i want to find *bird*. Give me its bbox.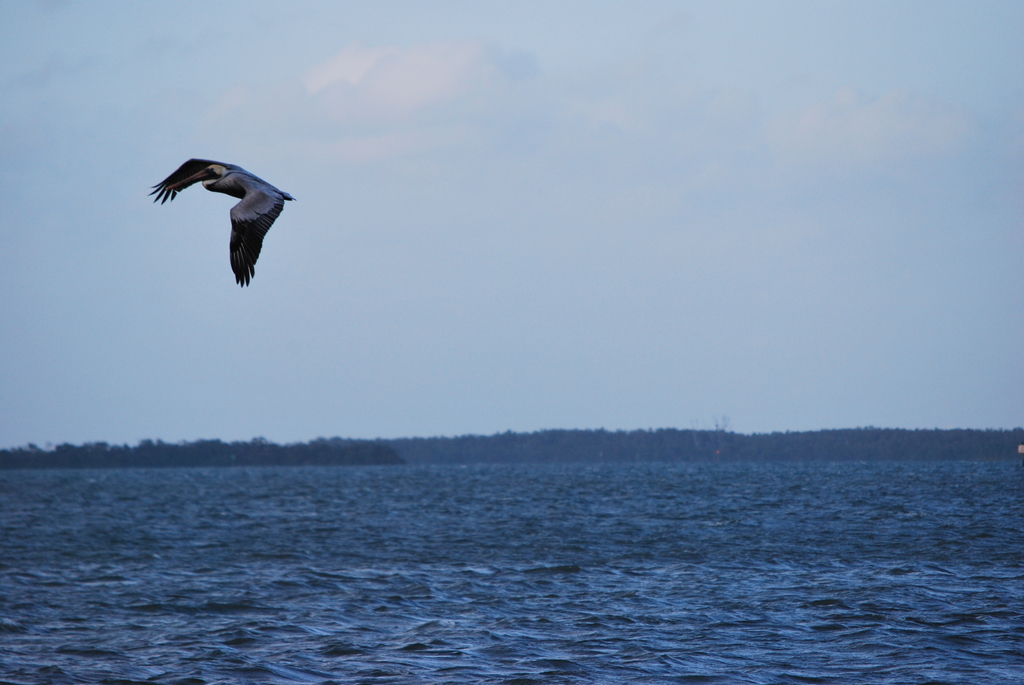
crop(152, 166, 280, 281).
